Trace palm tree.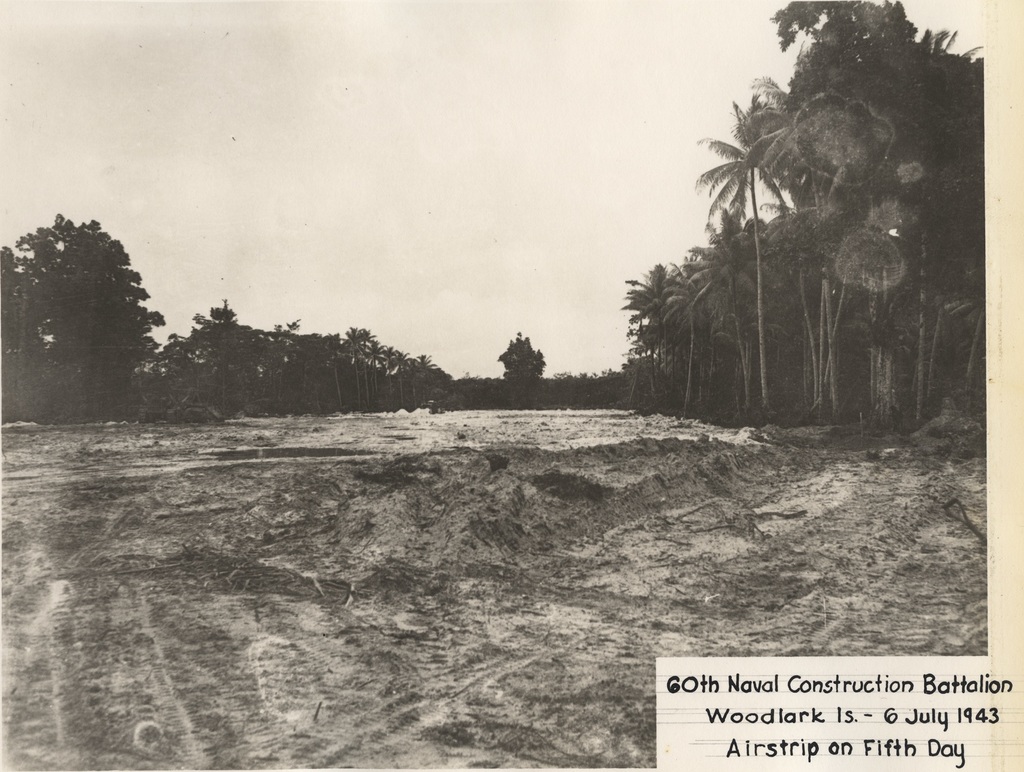
Traced to [708,129,790,407].
